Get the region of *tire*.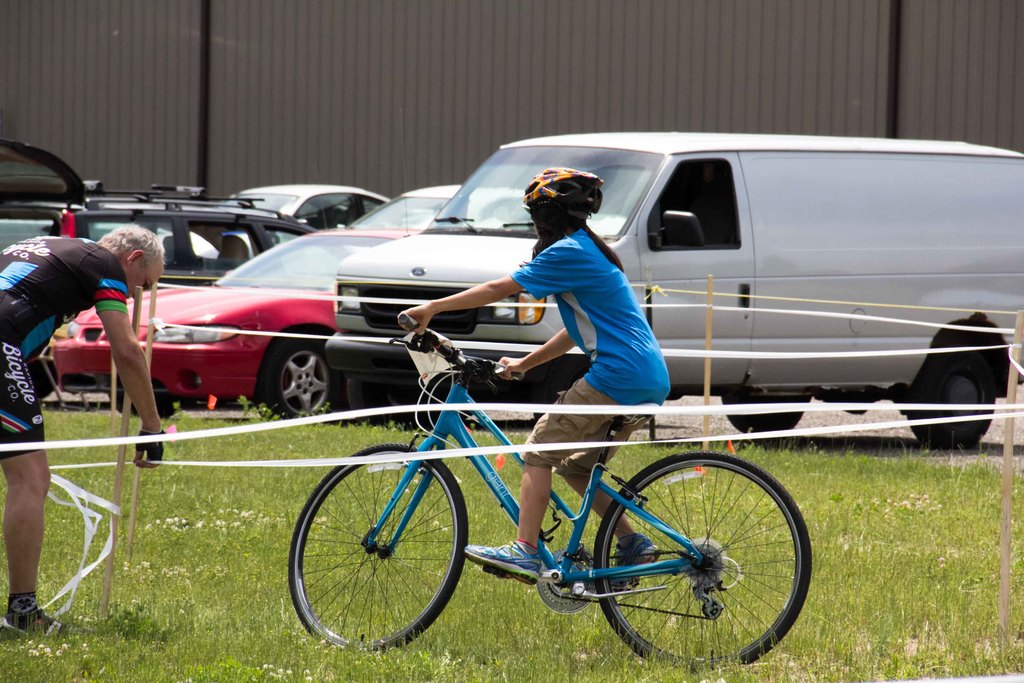
locate(102, 386, 138, 425).
